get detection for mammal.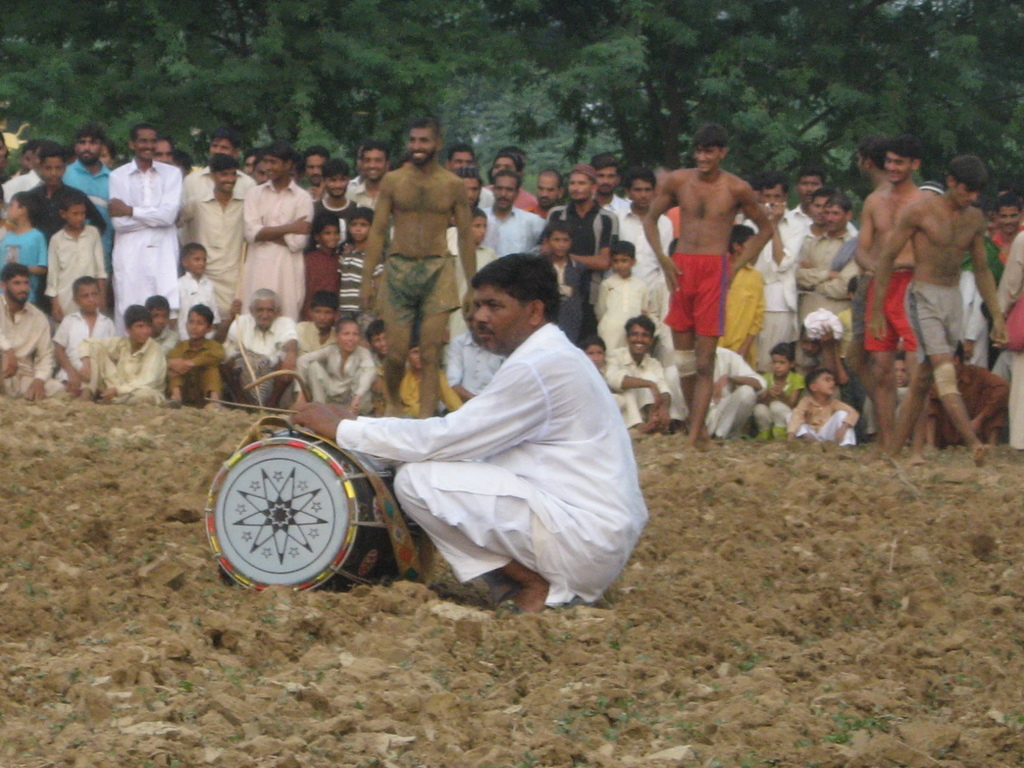
Detection: [left=146, top=291, right=180, bottom=352].
